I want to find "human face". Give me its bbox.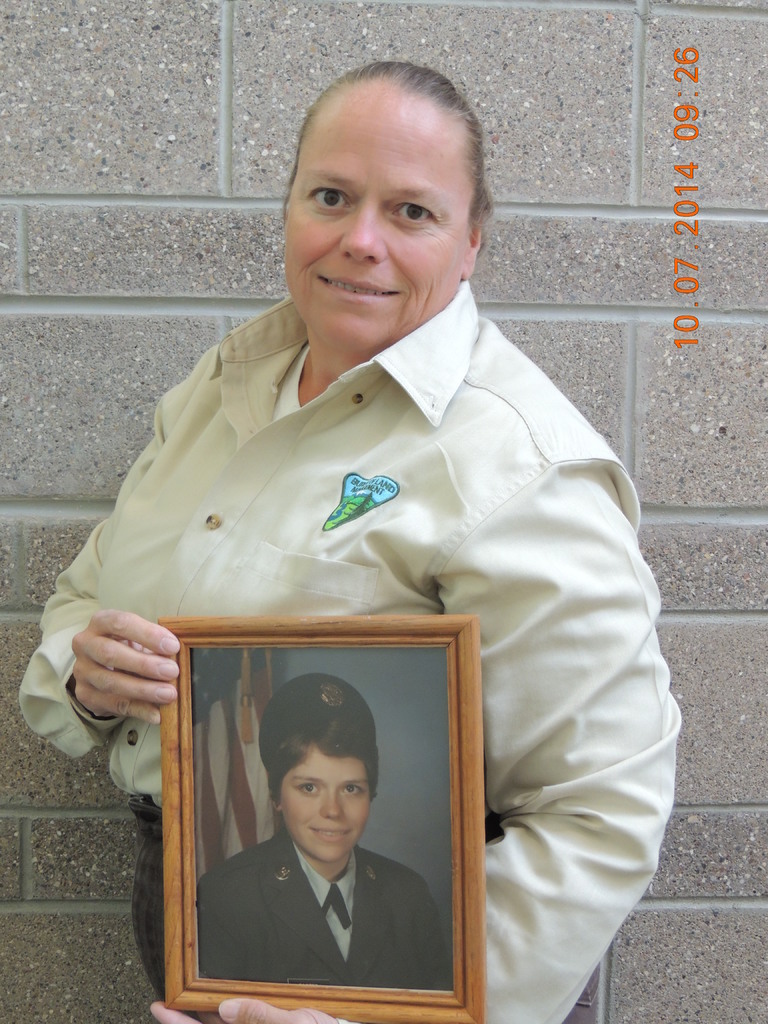
274/99/477/340.
